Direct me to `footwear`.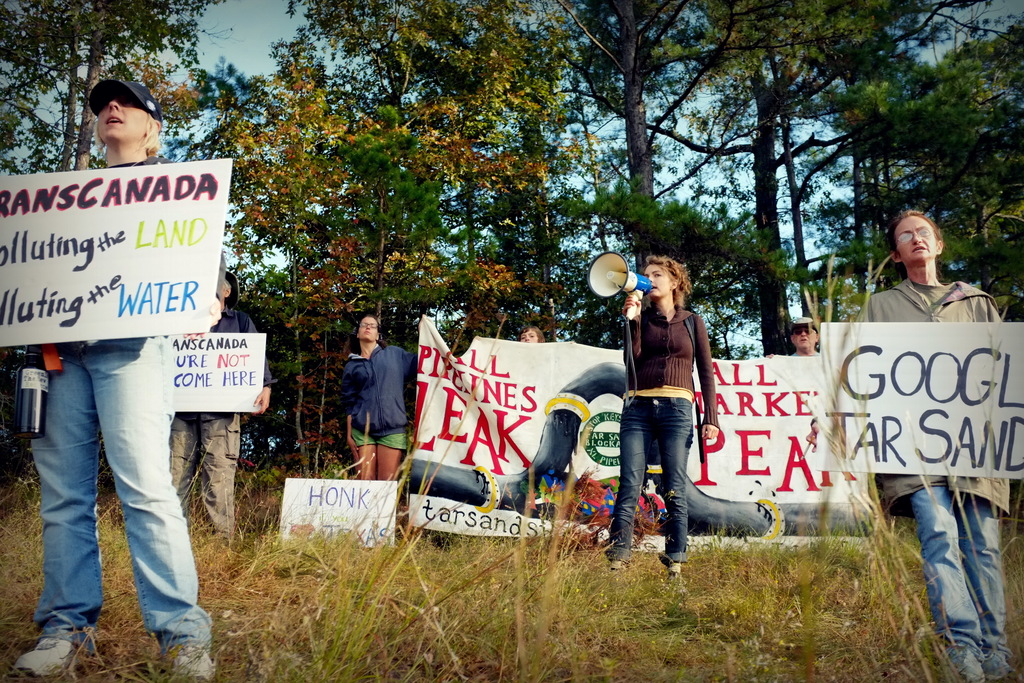
Direction: bbox=(152, 642, 211, 682).
